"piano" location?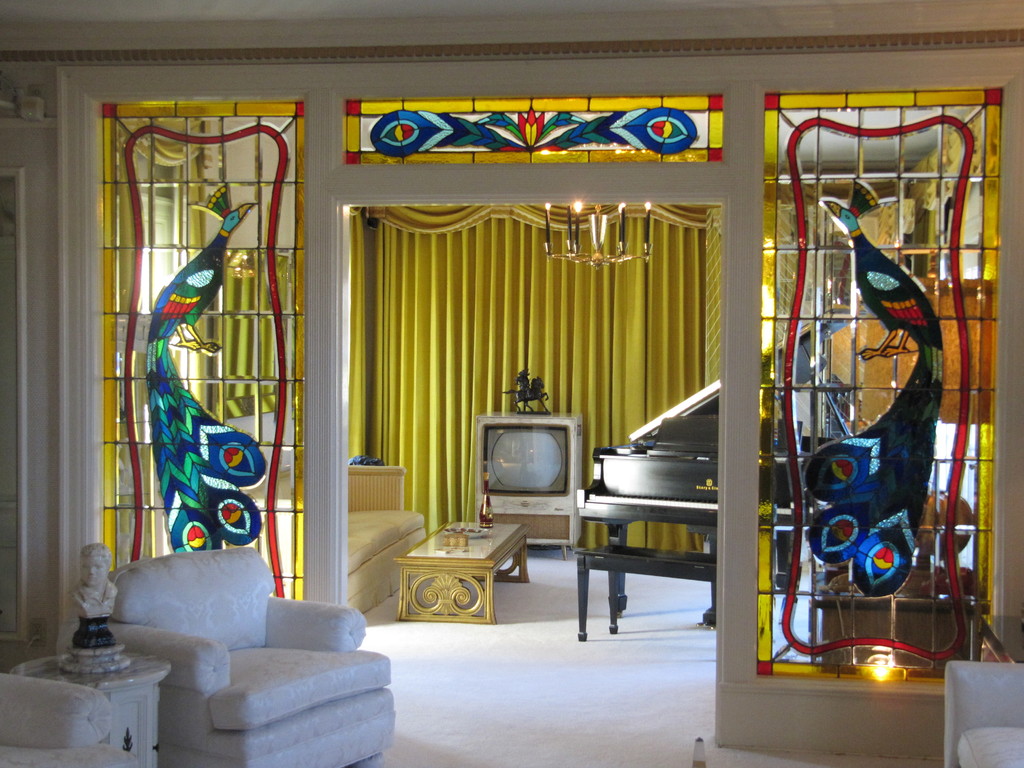
(left=569, top=381, right=721, bottom=644)
